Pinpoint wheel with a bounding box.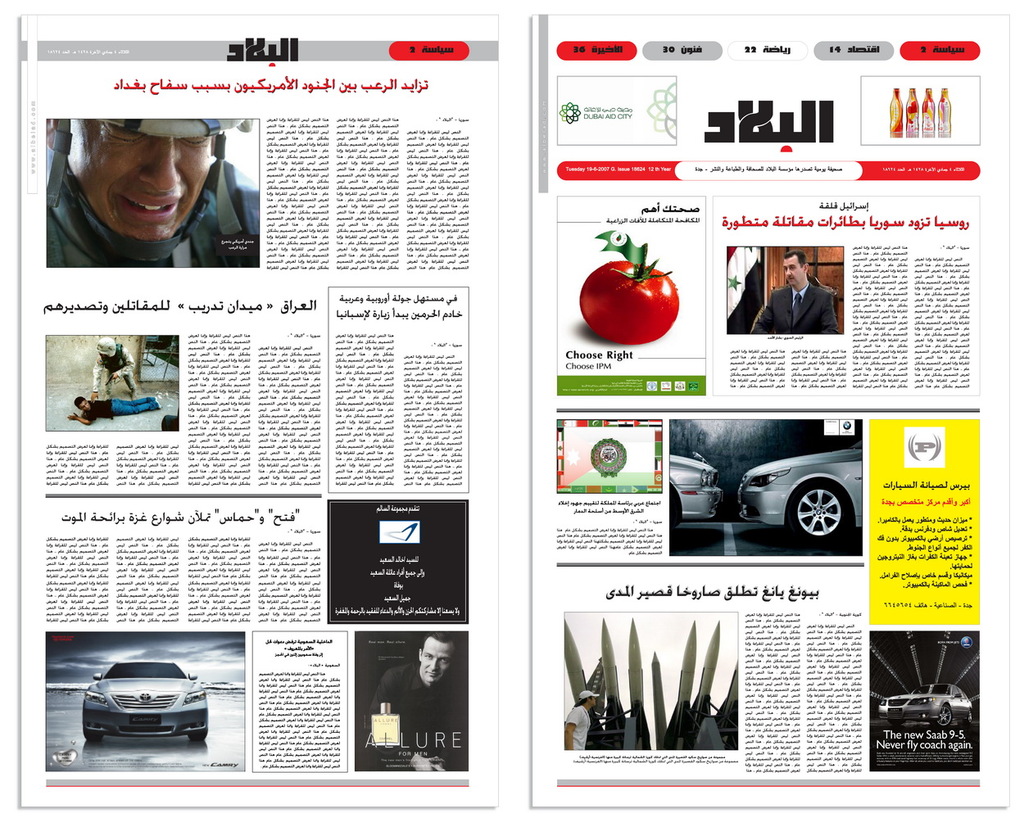
crop(188, 725, 209, 743).
